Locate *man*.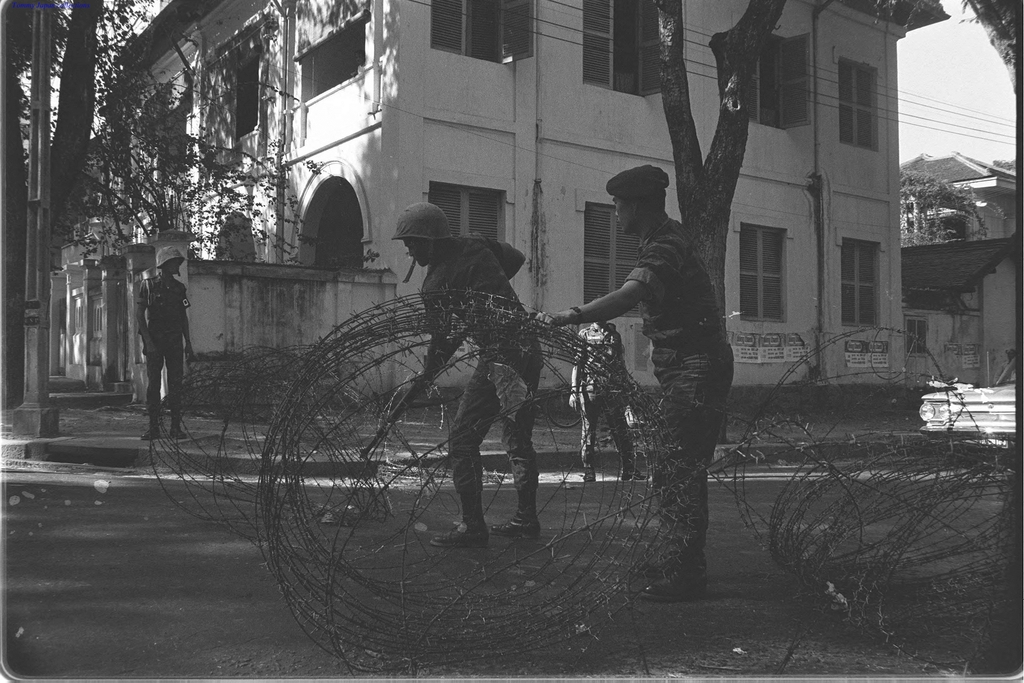
Bounding box: [x1=568, y1=318, x2=640, y2=486].
